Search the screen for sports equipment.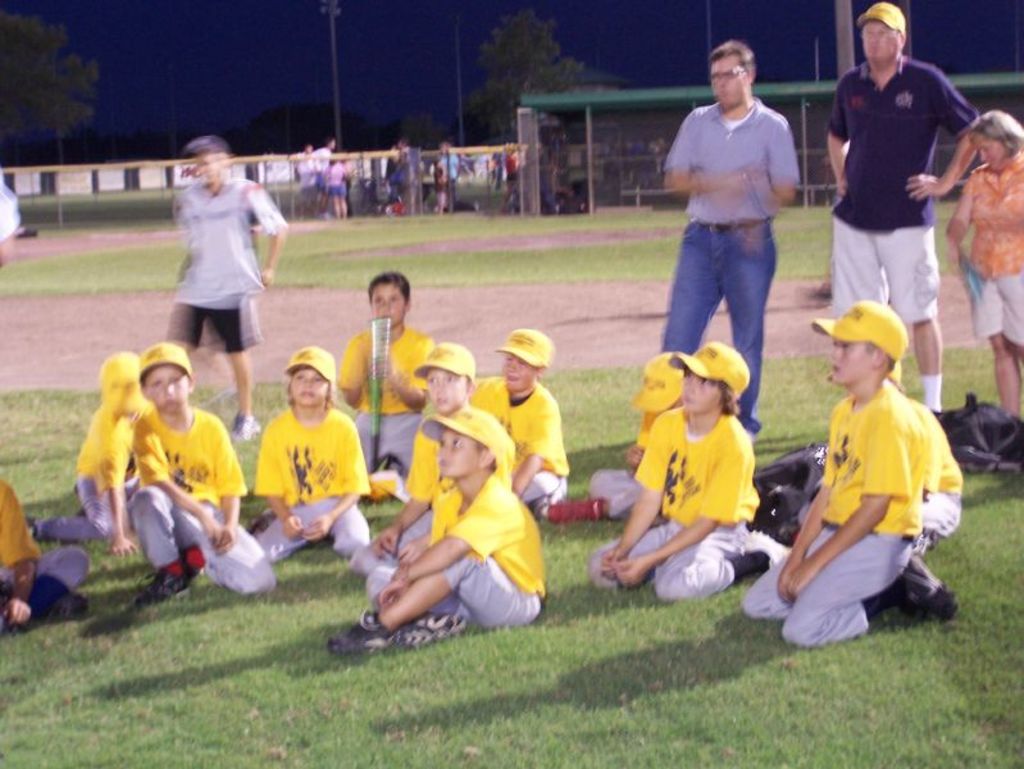
Found at {"left": 323, "top": 615, "right": 393, "bottom": 659}.
